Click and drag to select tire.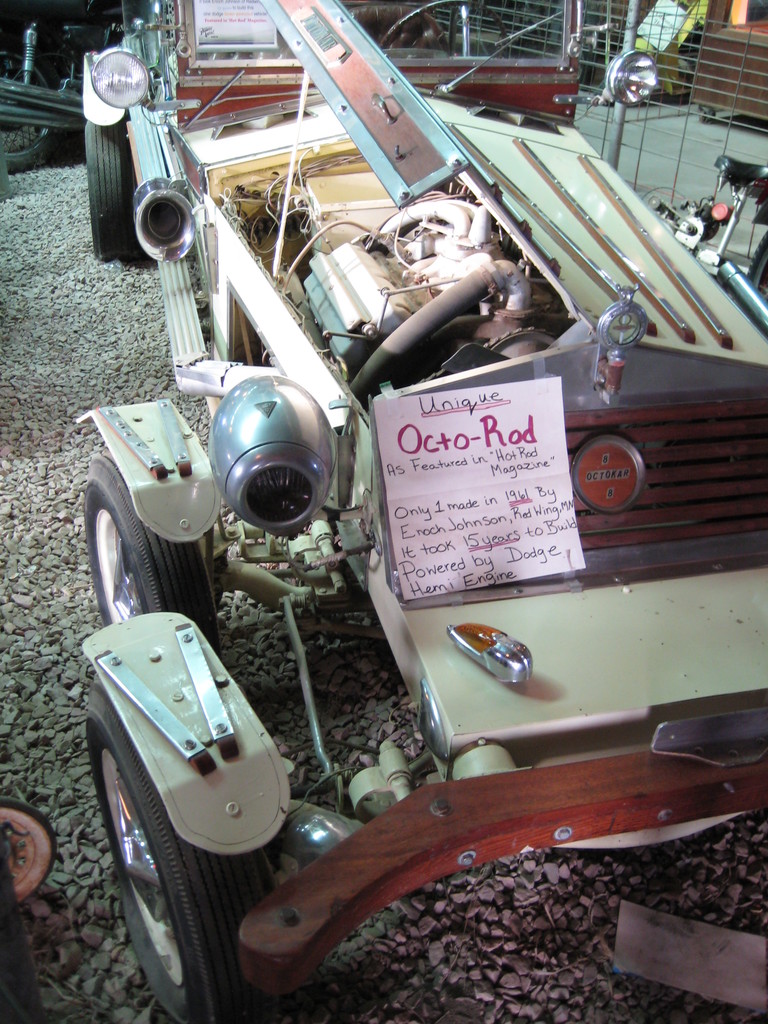
Selection: region(0, 43, 64, 171).
